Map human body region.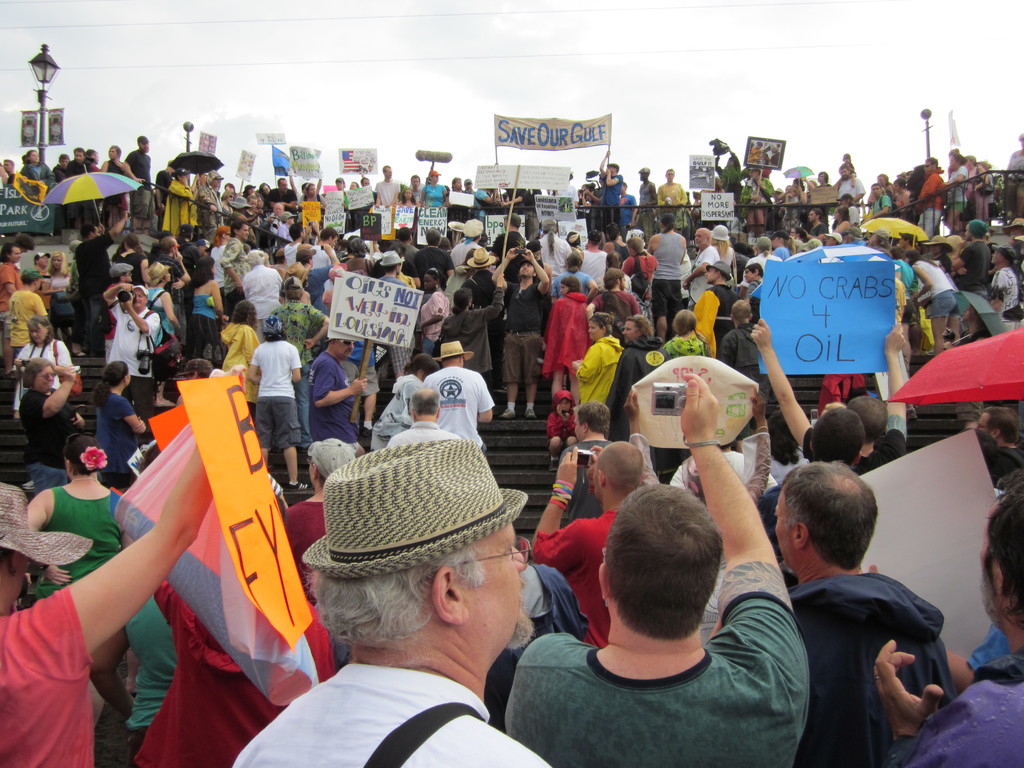
Mapped to region(255, 190, 263, 209).
